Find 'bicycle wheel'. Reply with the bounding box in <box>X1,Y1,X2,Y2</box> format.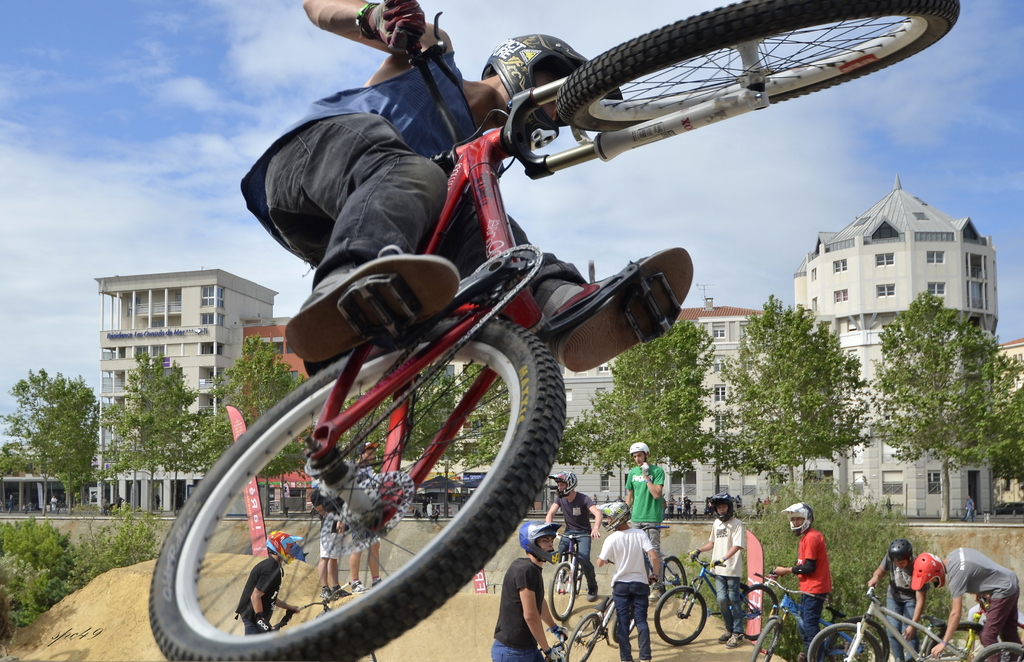
<box>825,617,888,661</box>.
